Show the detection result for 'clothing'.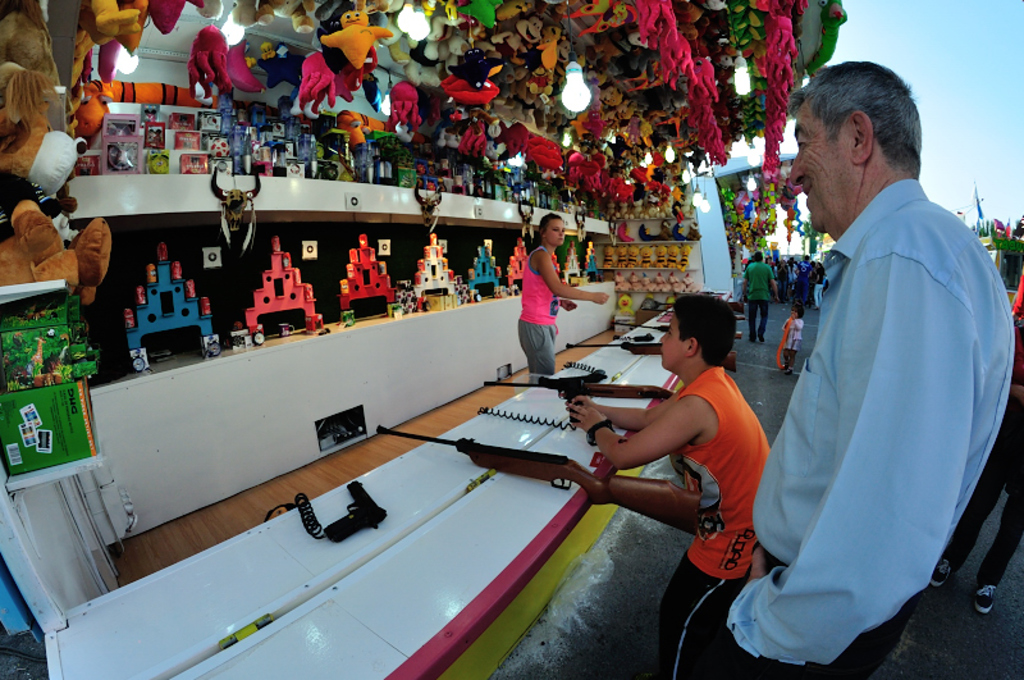
{"x1": 929, "y1": 426, "x2": 1021, "y2": 595}.
